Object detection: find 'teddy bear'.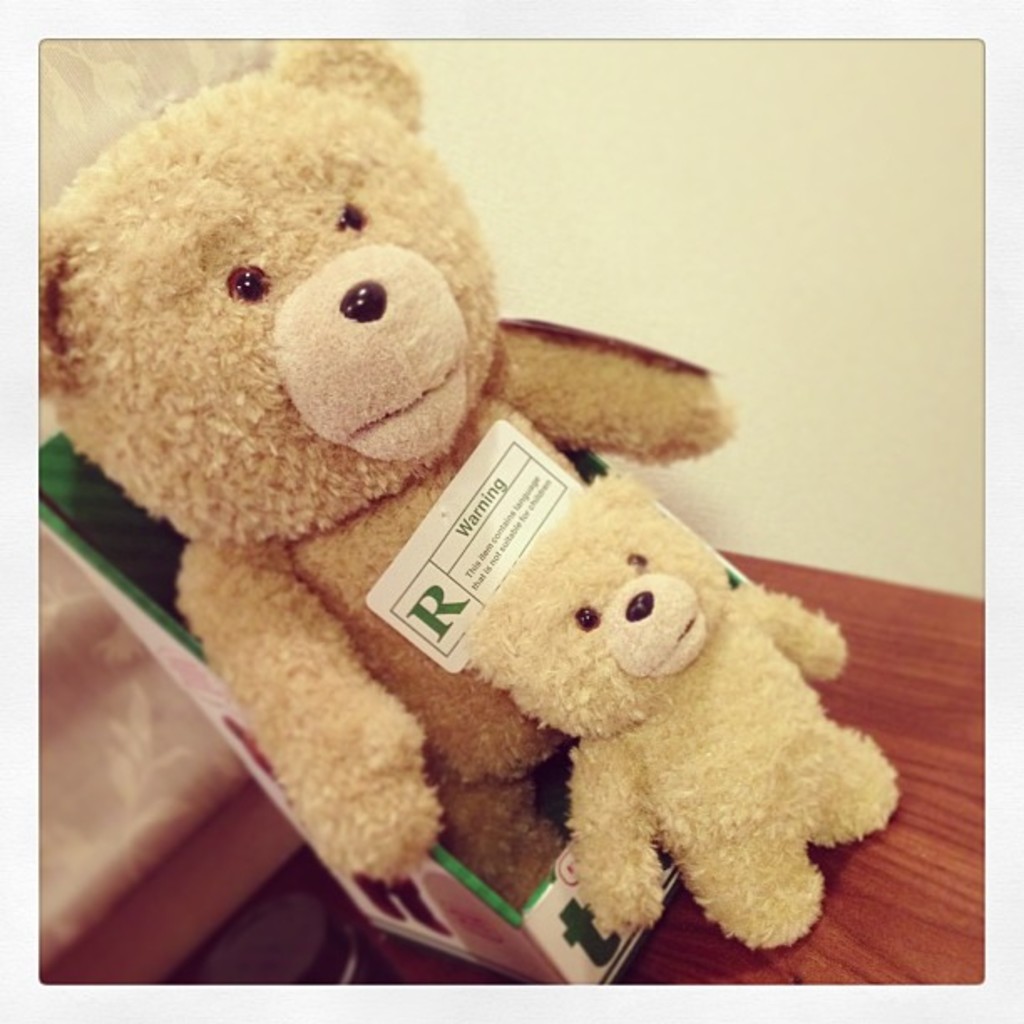
(420,463,905,942).
